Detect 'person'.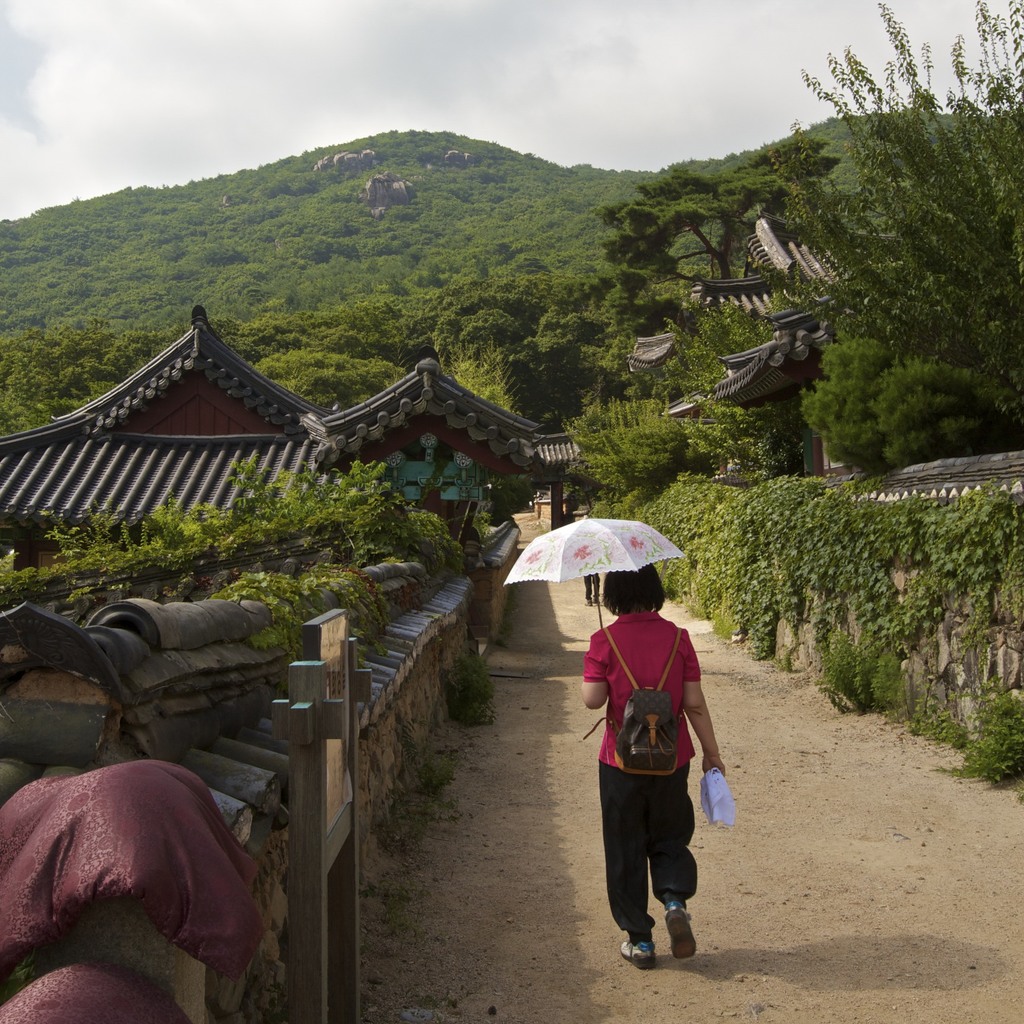
Detected at (581, 561, 721, 968).
